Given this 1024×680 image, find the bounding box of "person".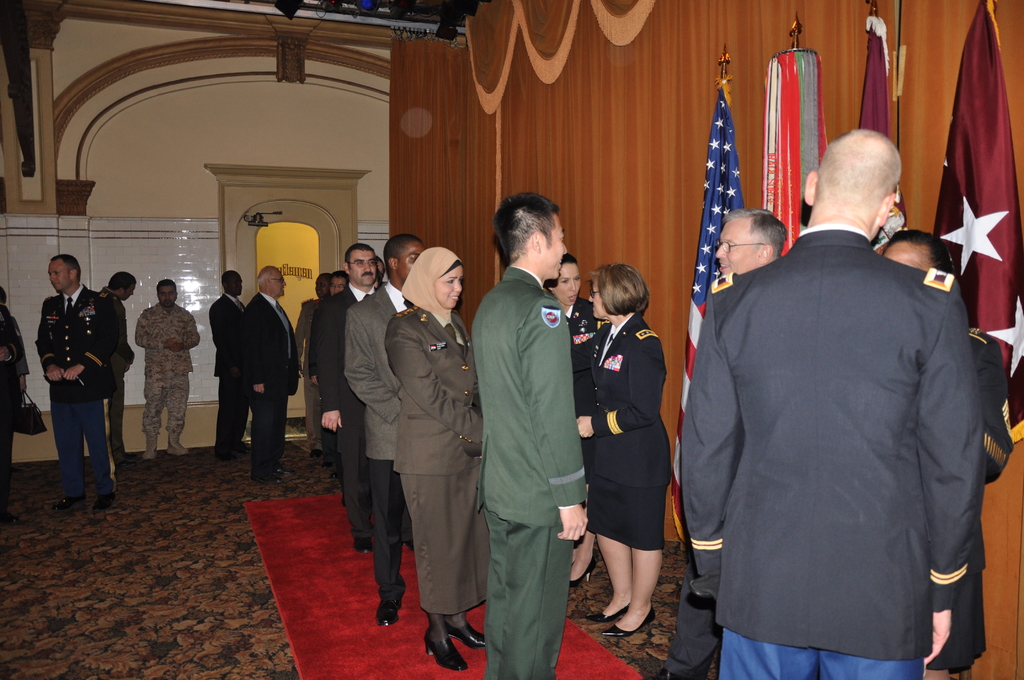
bbox=(322, 266, 344, 487).
